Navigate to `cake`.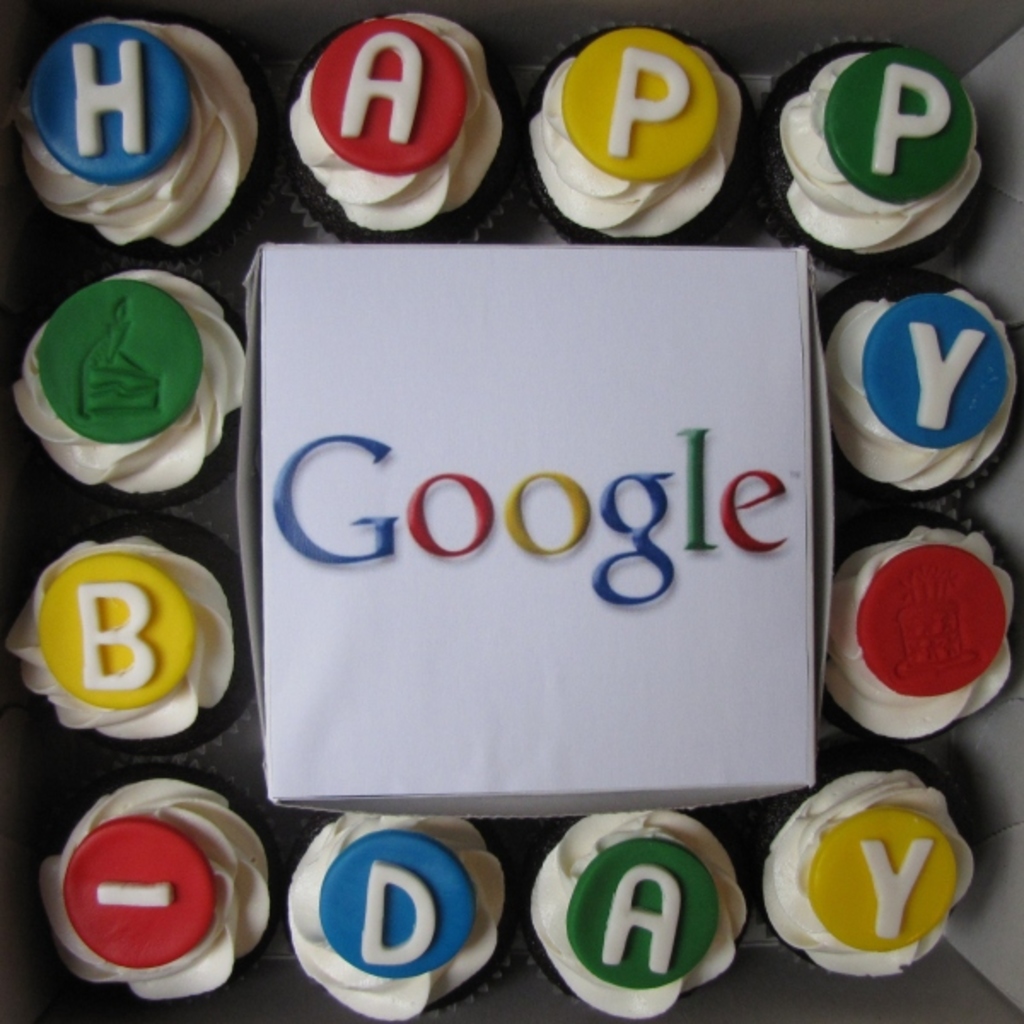
Navigation target: locate(36, 780, 265, 988).
